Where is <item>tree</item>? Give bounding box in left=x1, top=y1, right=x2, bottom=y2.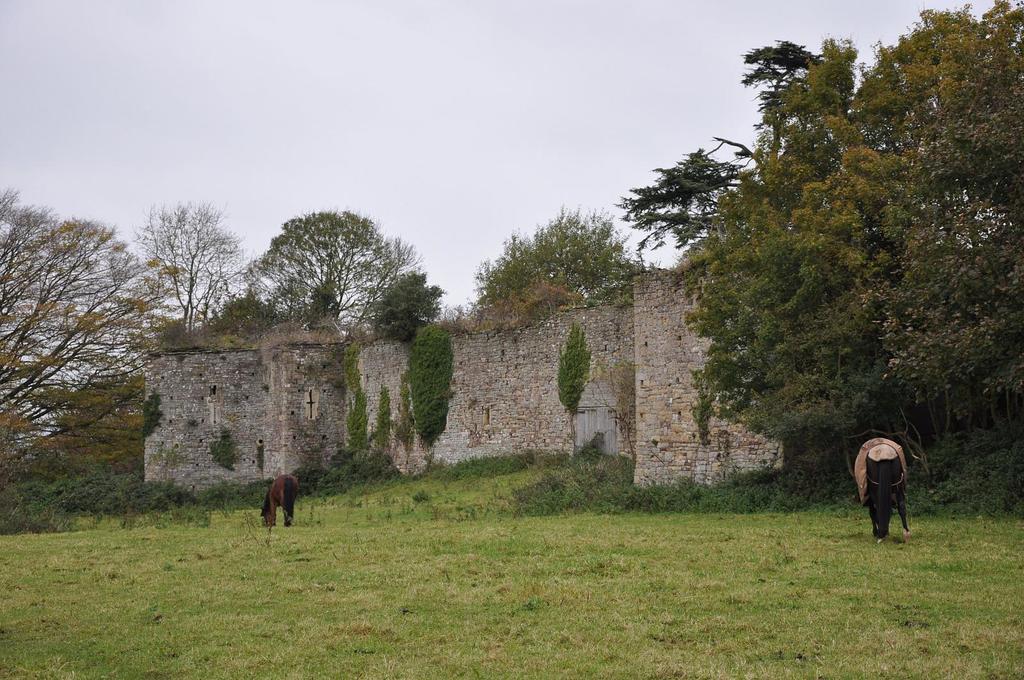
left=14, top=182, right=169, bottom=530.
